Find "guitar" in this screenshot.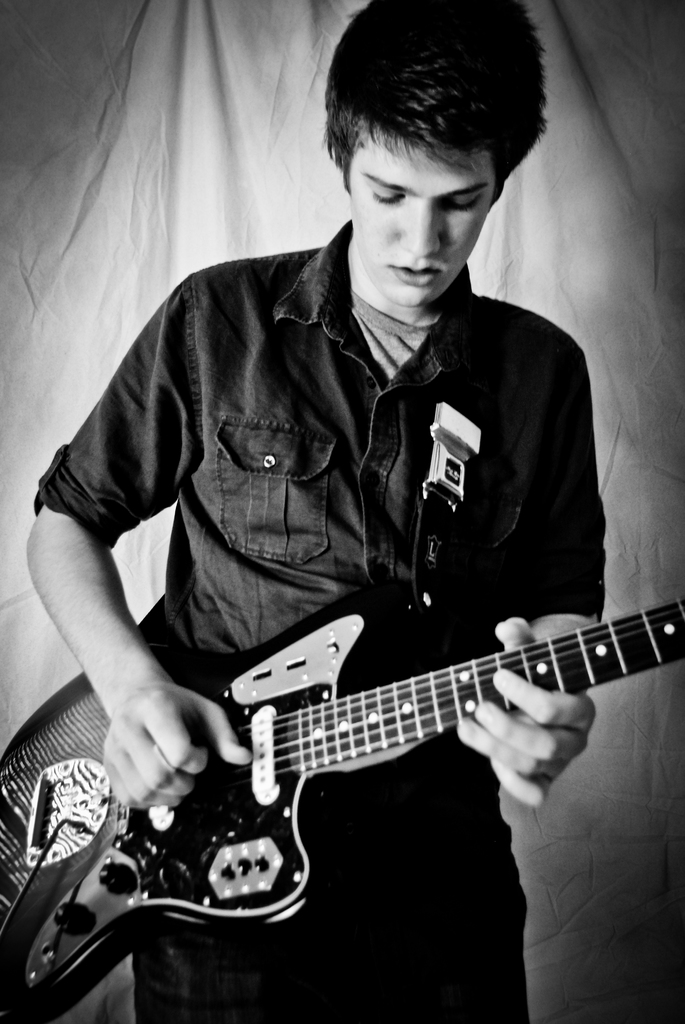
The bounding box for "guitar" is pyautogui.locateOnScreen(45, 579, 684, 926).
